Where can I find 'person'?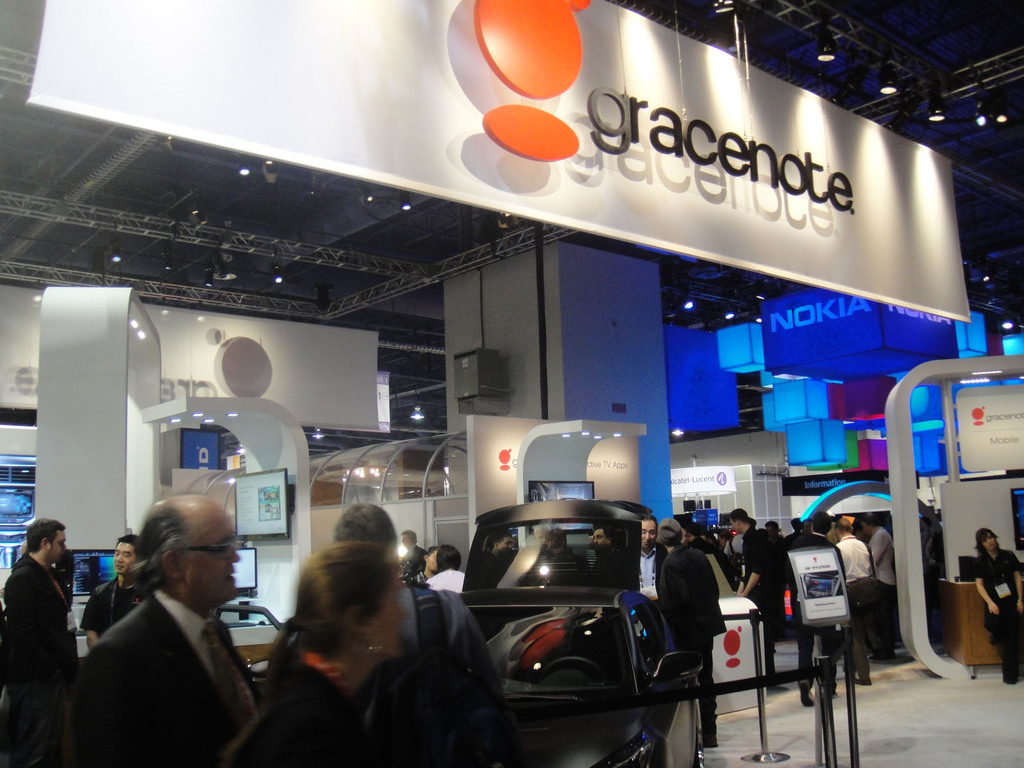
You can find it at <box>639,516,666,672</box>.
